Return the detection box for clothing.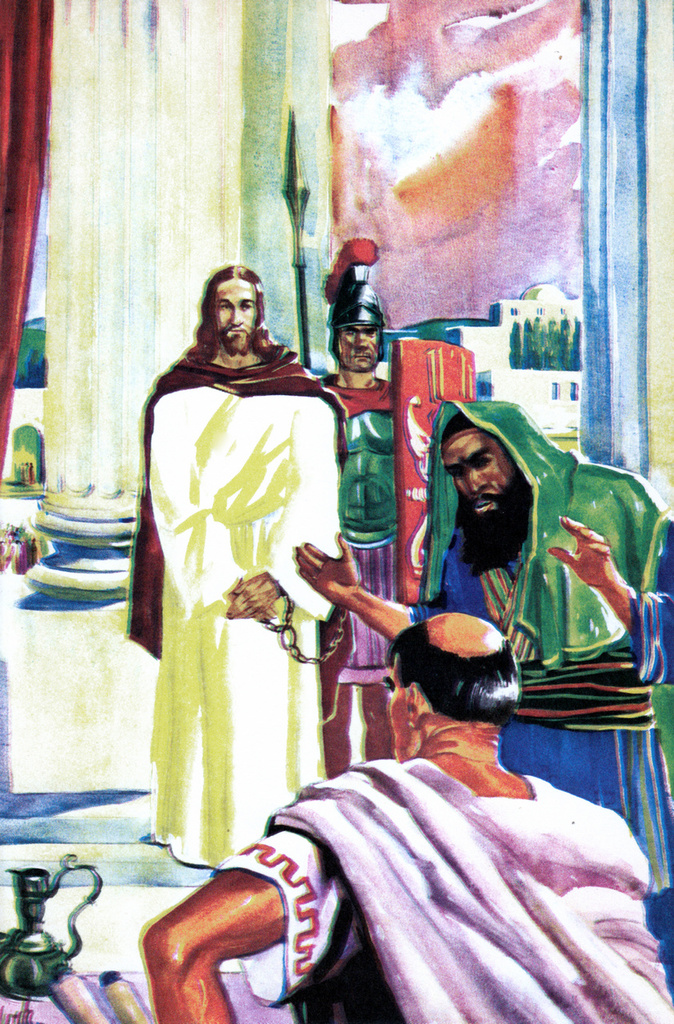
locate(127, 346, 349, 870).
